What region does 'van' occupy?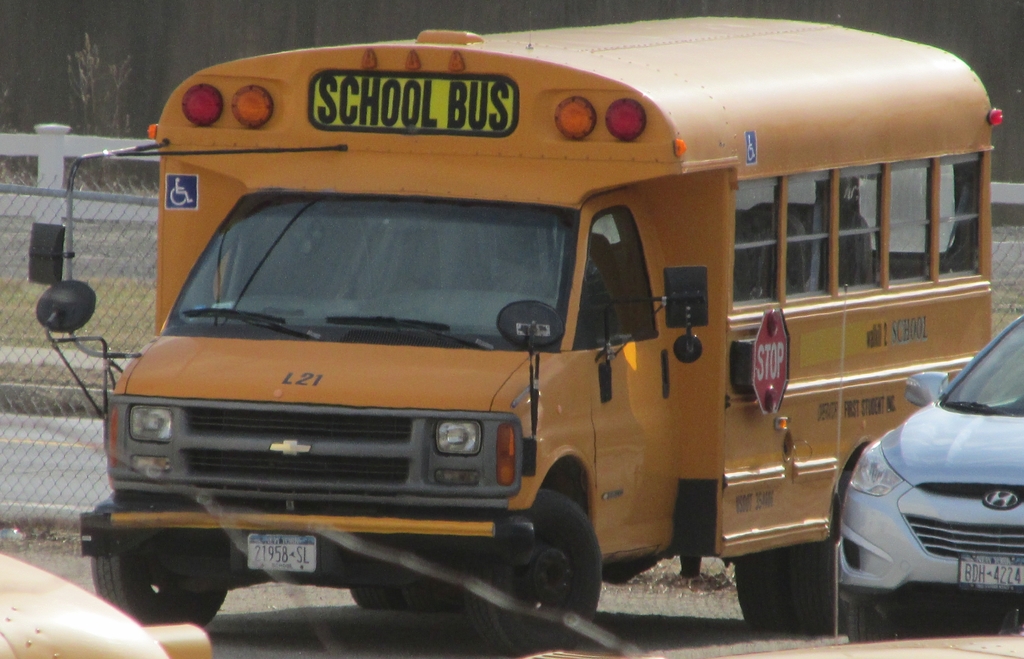
<region>26, 26, 1004, 658</region>.
